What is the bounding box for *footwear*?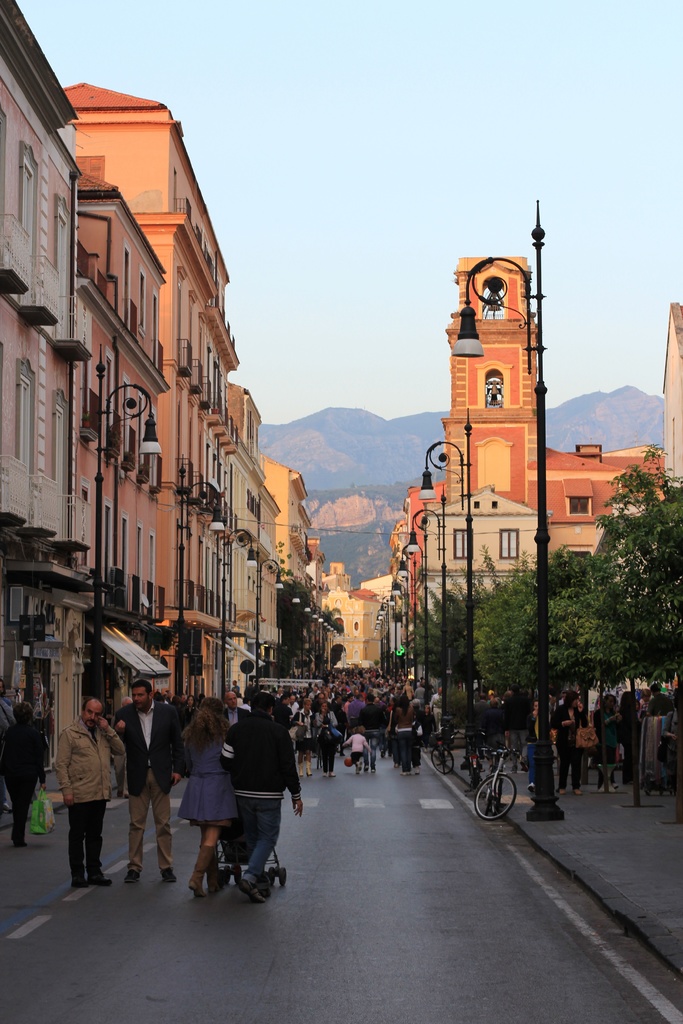
crop(190, 849, 208, 891).
